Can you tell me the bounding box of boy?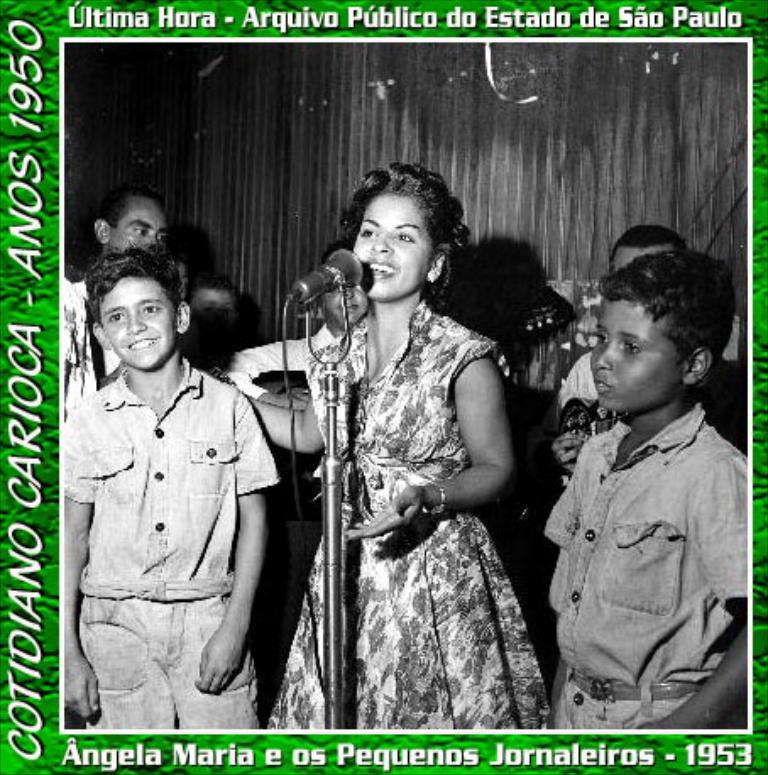
<region>66, 242, 277, 728</region>.
